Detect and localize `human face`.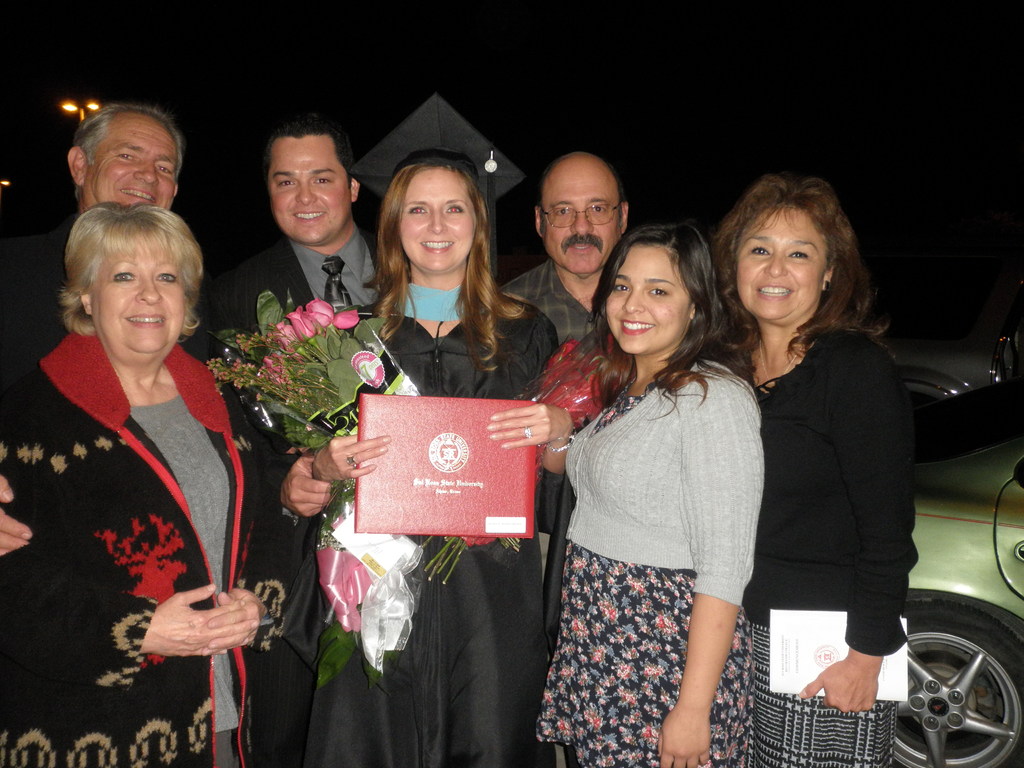
Localized at locate(265, 134, 356, 246).
